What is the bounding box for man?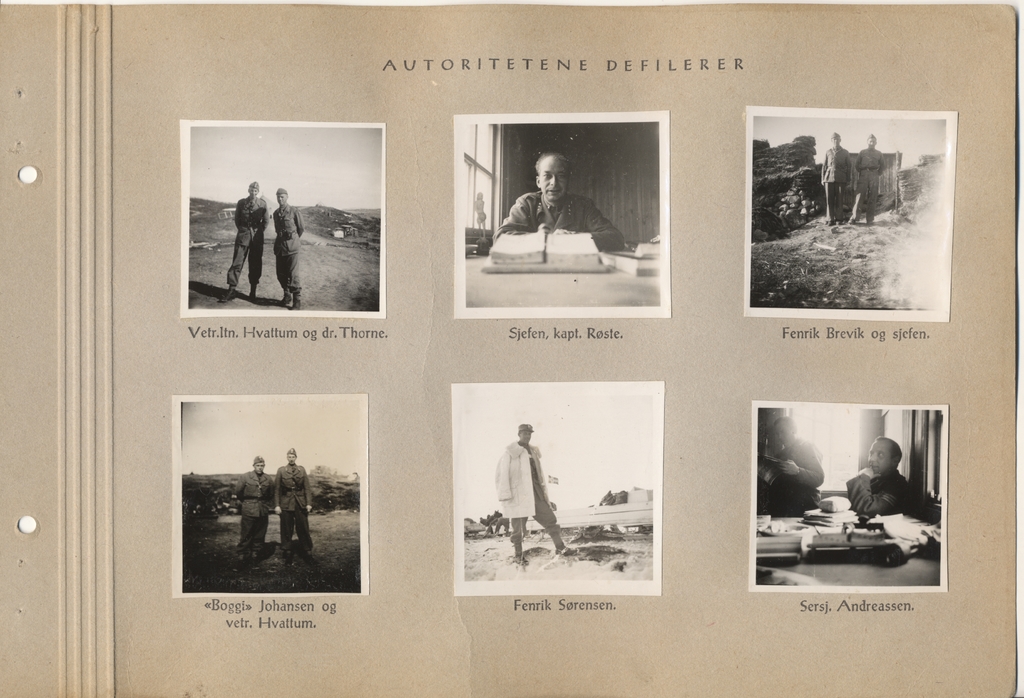
(219,181,269,304).
